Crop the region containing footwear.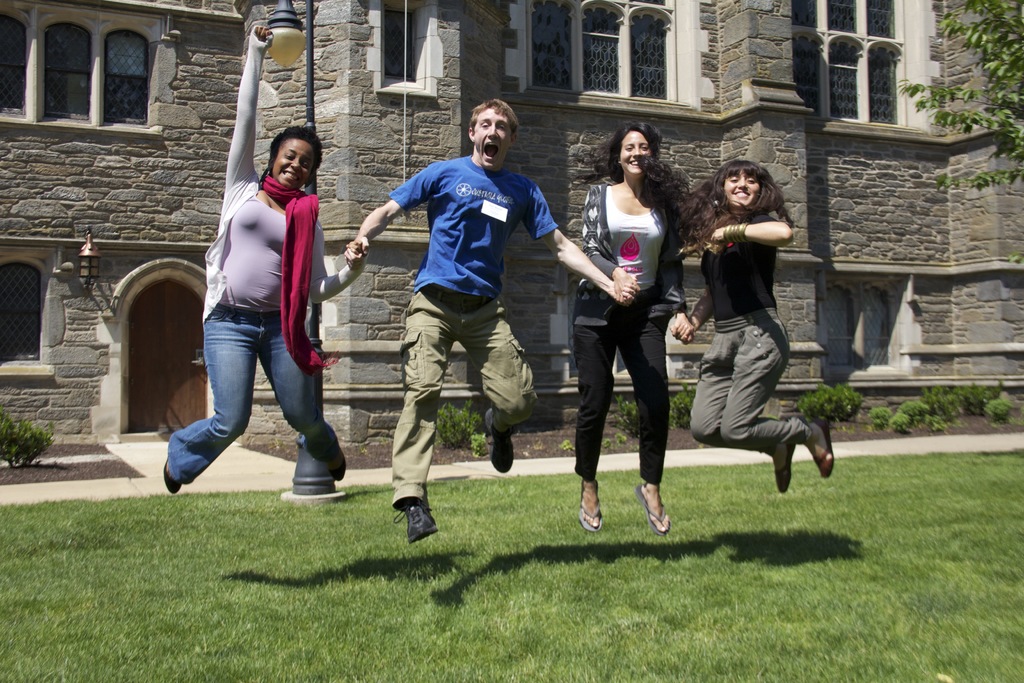
Crop region: <box>576,479,601,534</box>.
